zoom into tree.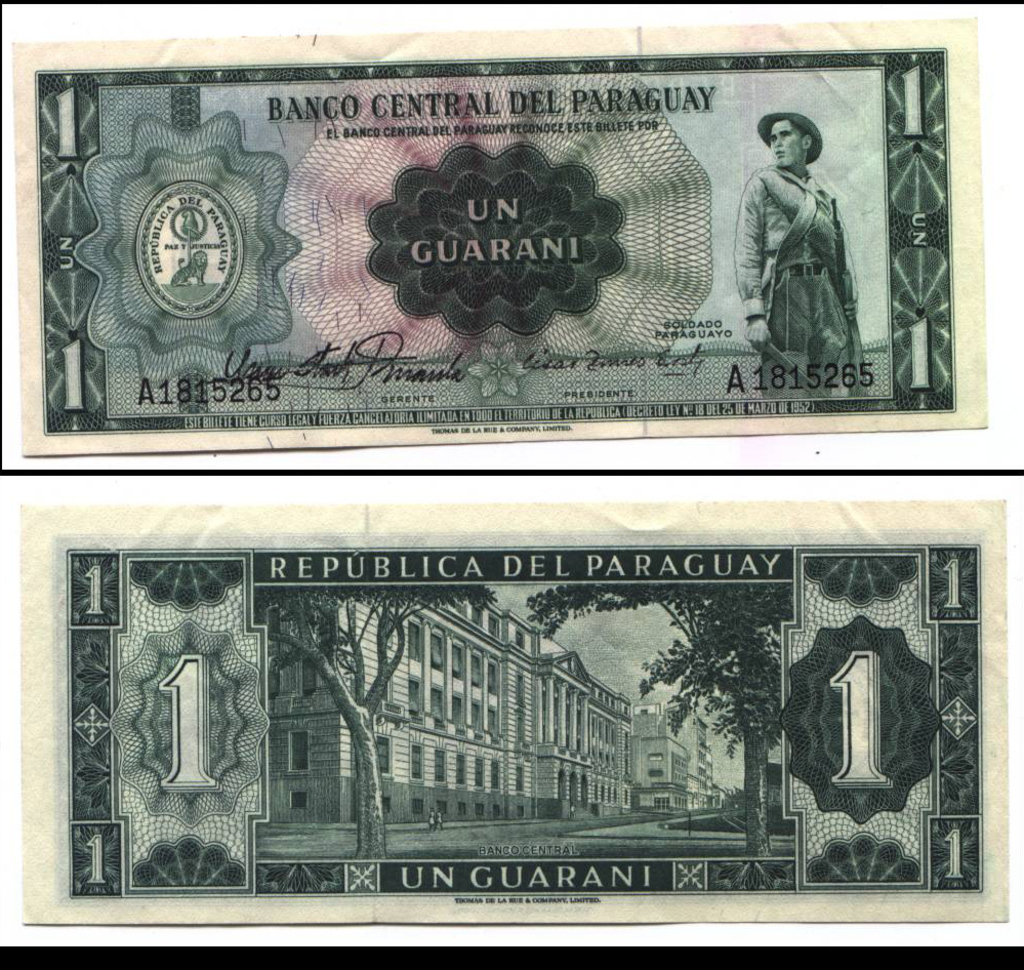
Zoom target: (left=252, top=583, right=496, bottom=861).
